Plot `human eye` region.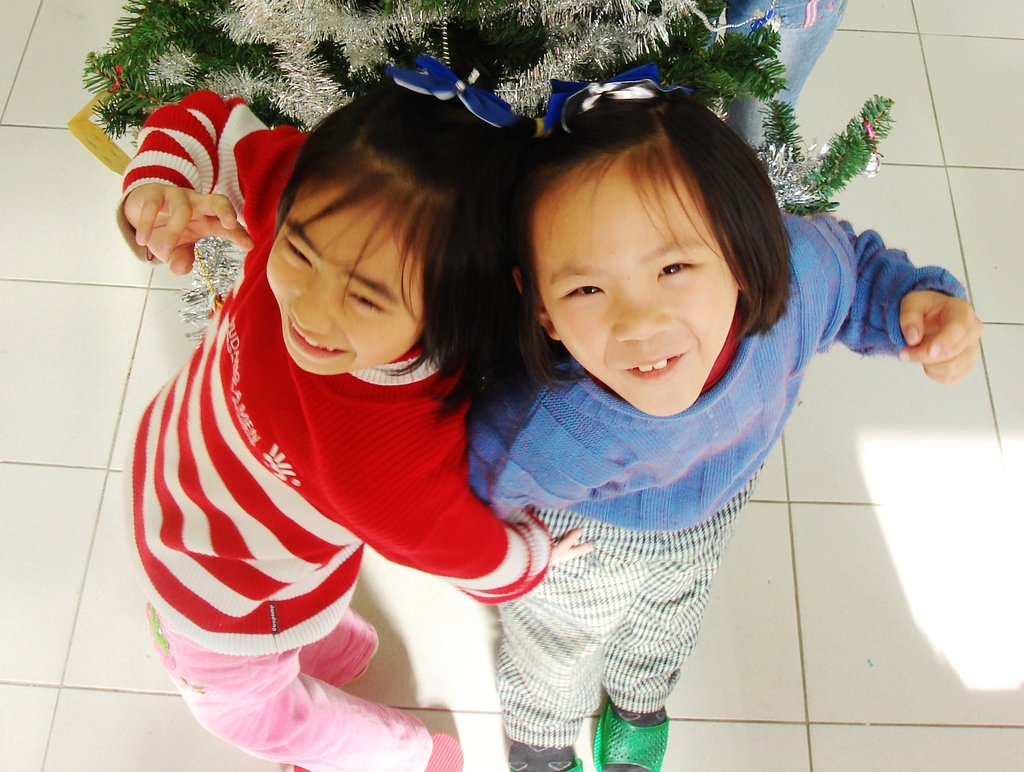
Plotted at Rect(655, 254, 701, 286).
